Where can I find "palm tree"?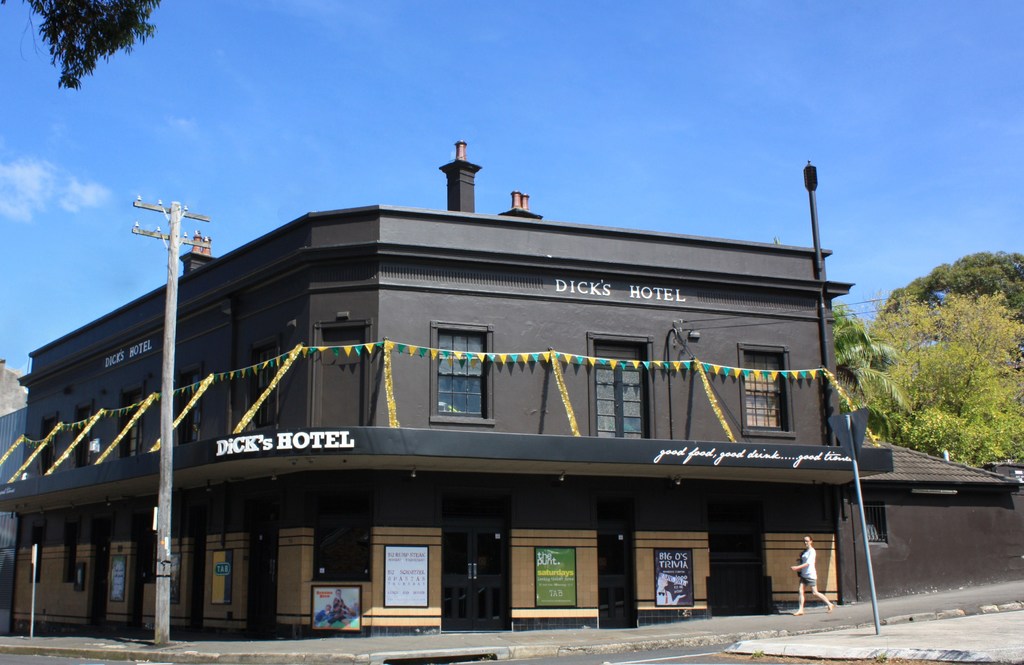
You can find it at [left=870, top=292, right=1017, bottom=462].
